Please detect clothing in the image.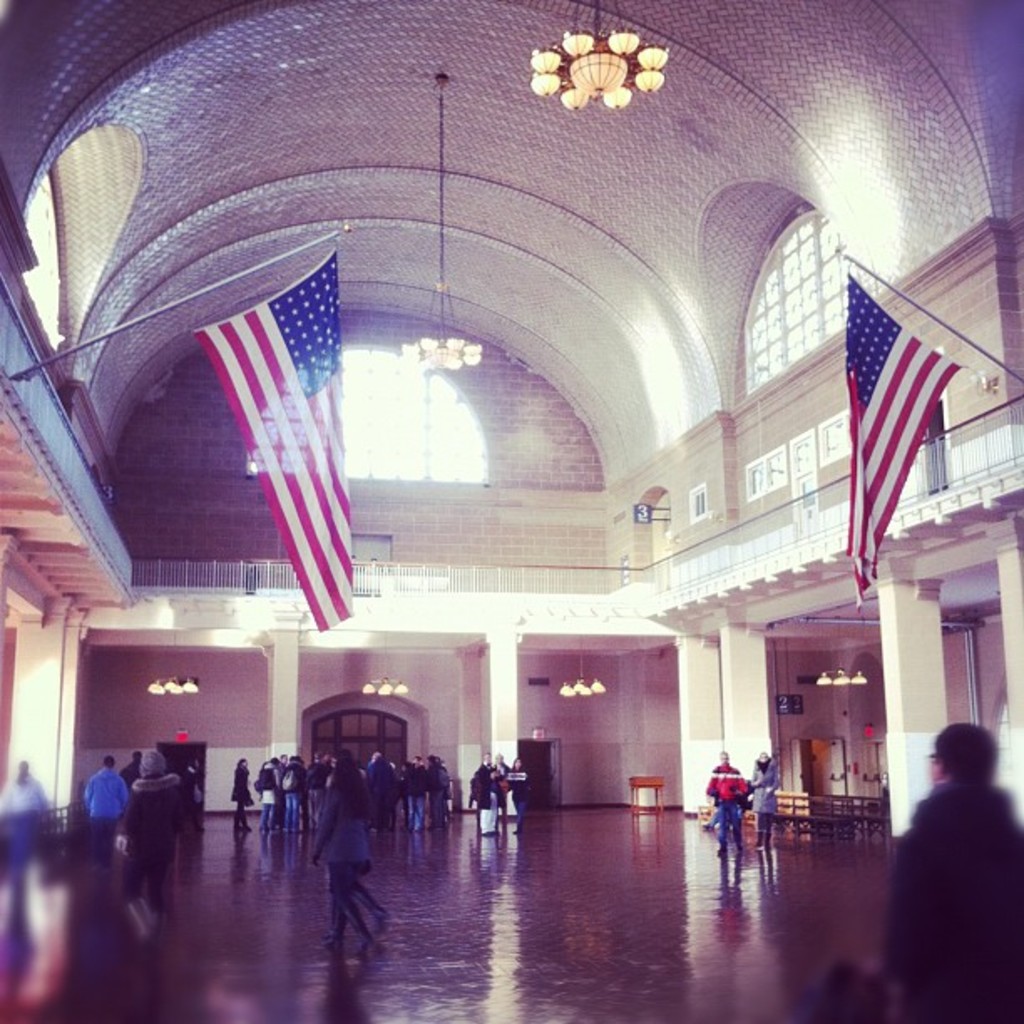
x1=311 y1=781 x2=378 y2=945.
